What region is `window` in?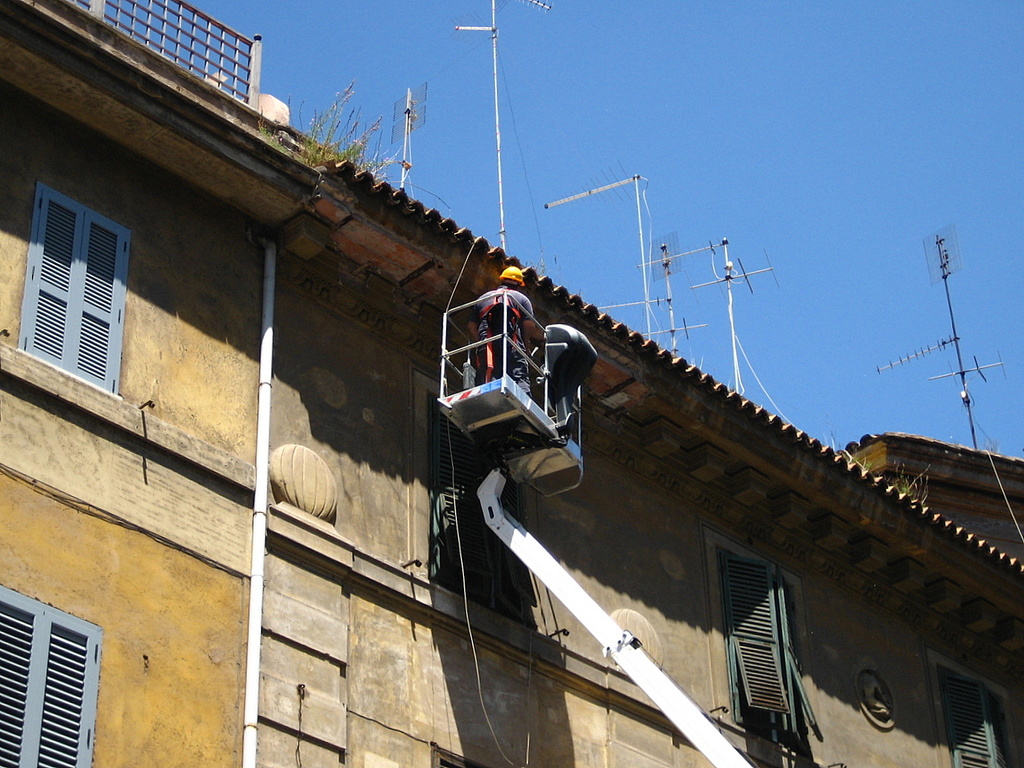
rect(0, 590, 102, 767).
